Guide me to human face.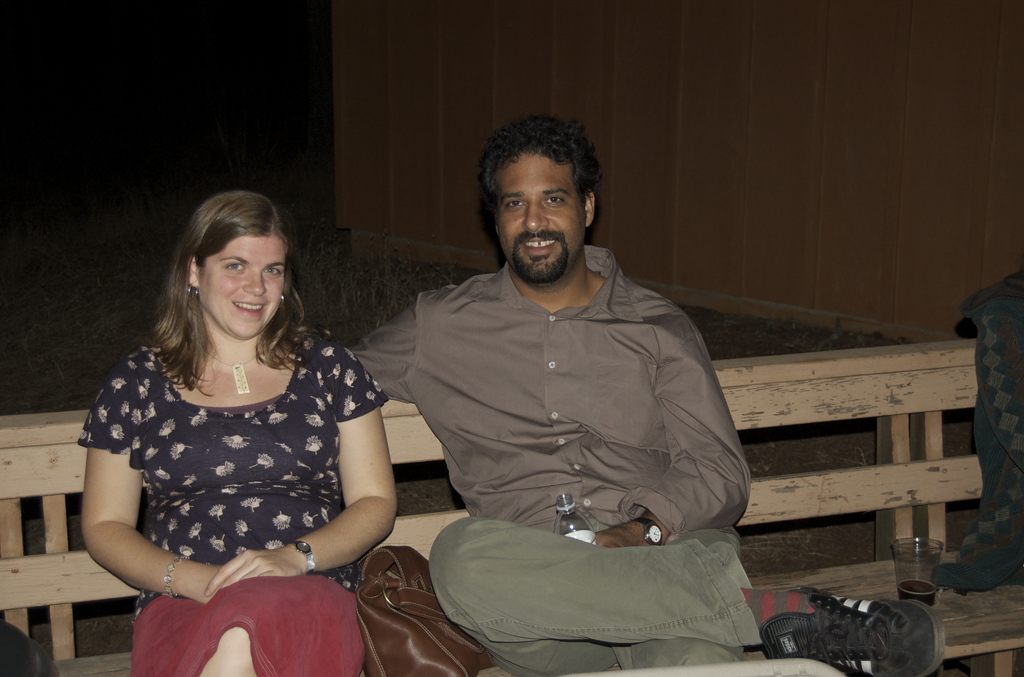
Guidance: l=199, t=237, r=282, b=338.
